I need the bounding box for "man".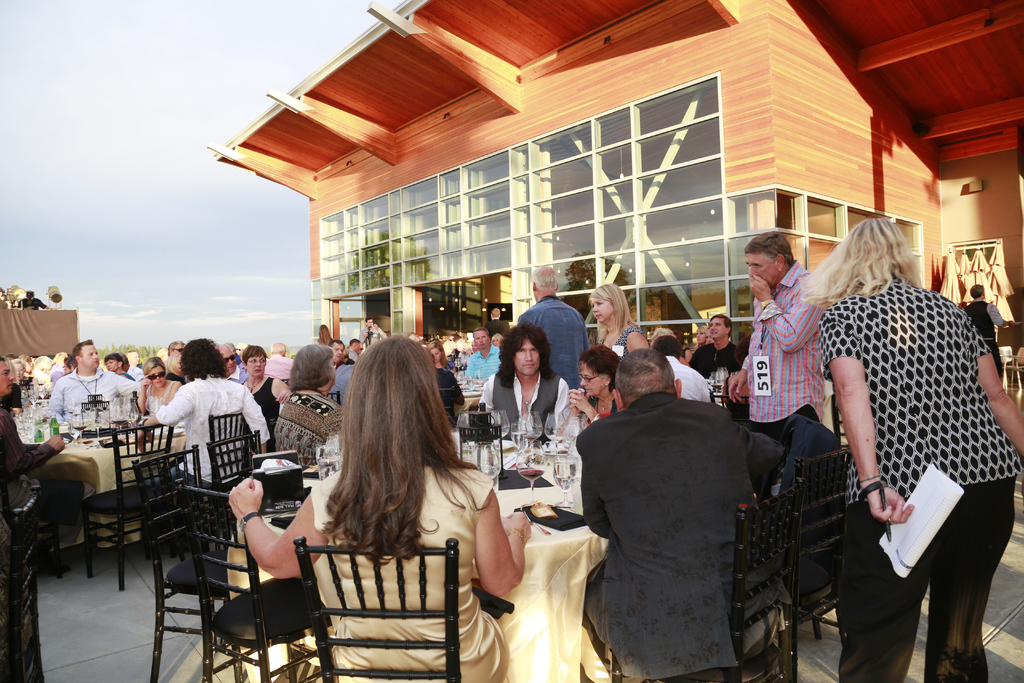
Here it is: <region>223, 333, 243, 379</region>.
